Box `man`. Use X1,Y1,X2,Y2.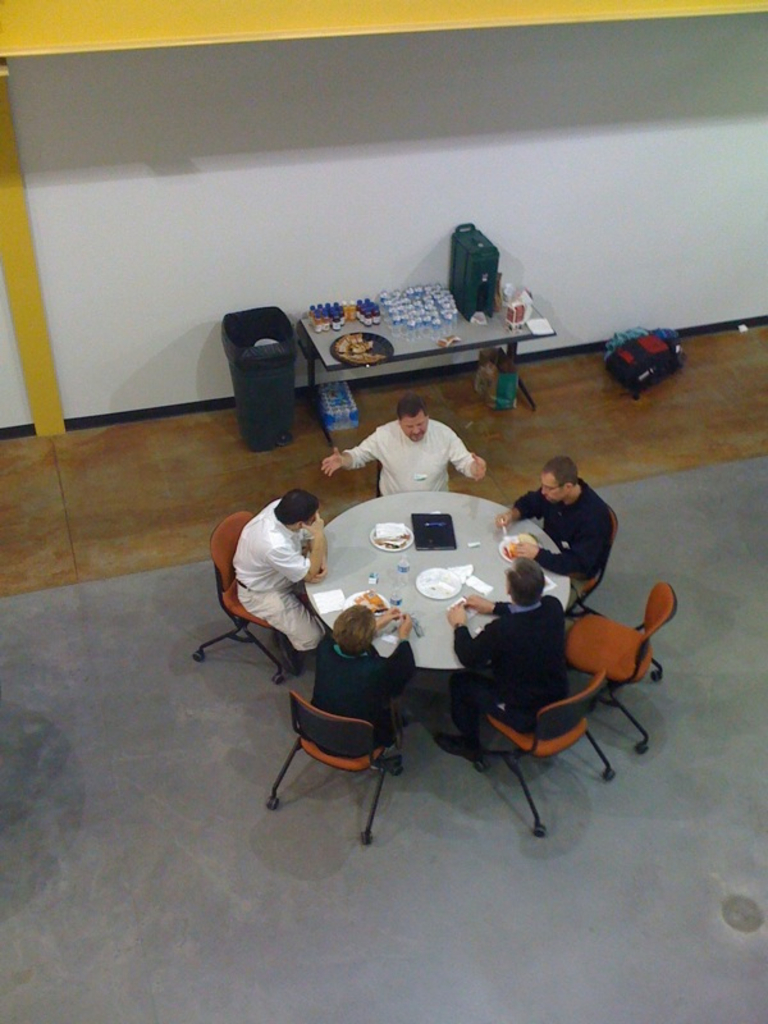
435,562,576,754.
